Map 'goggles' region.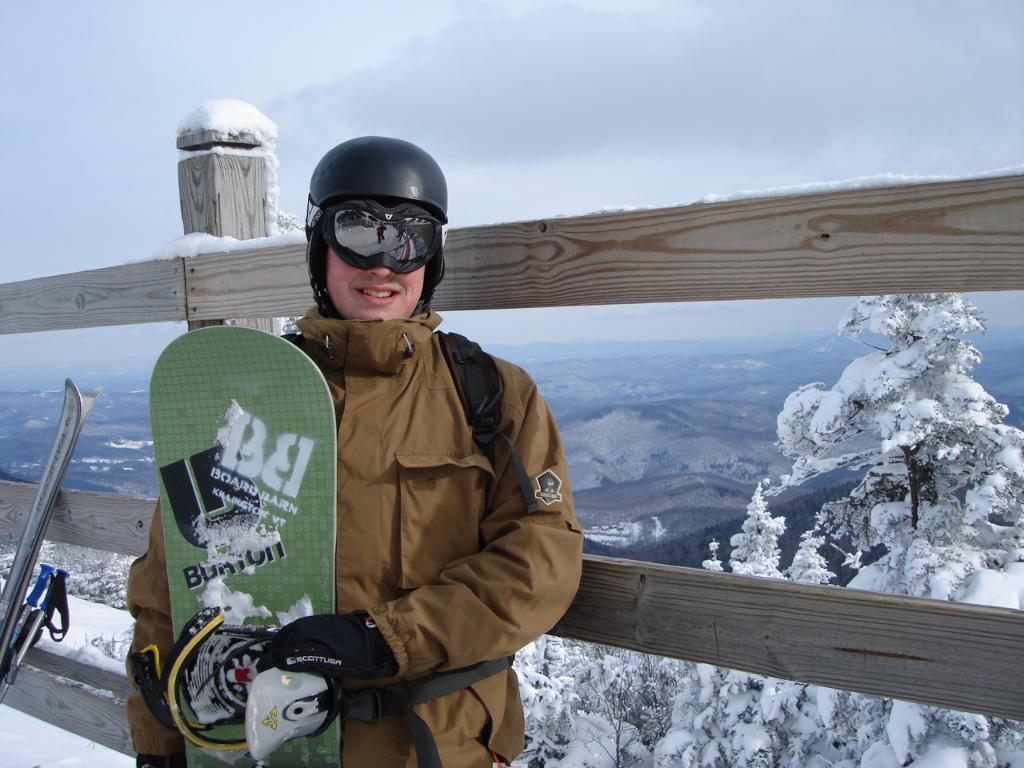
Mapped to [left=314, top=190, right=443, bottom=289].
